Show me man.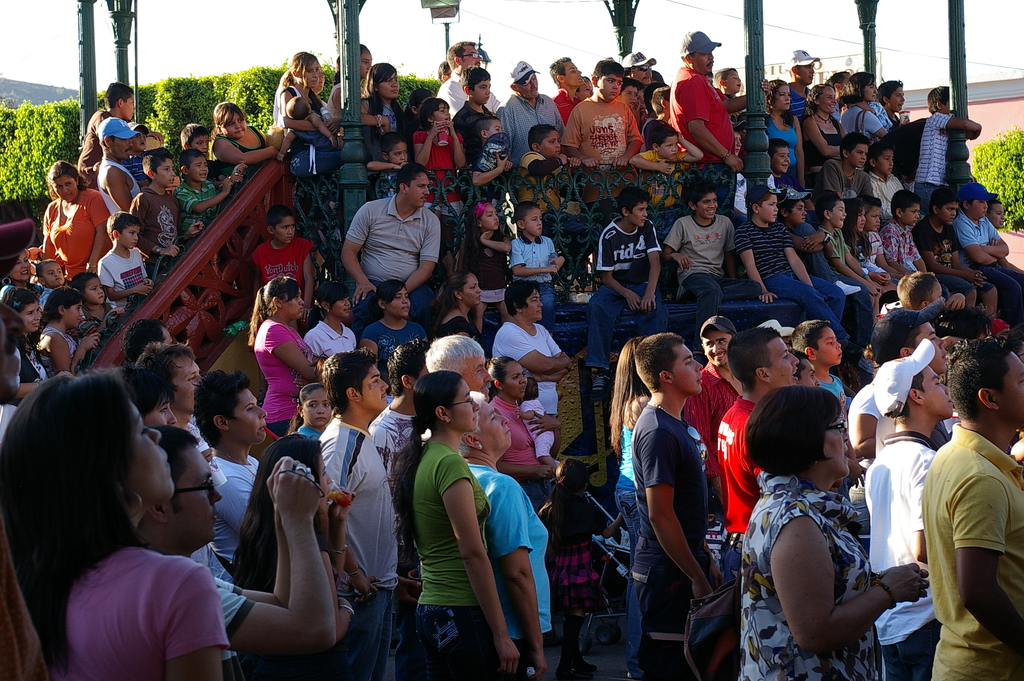
man is here: 668 28 740 172.
